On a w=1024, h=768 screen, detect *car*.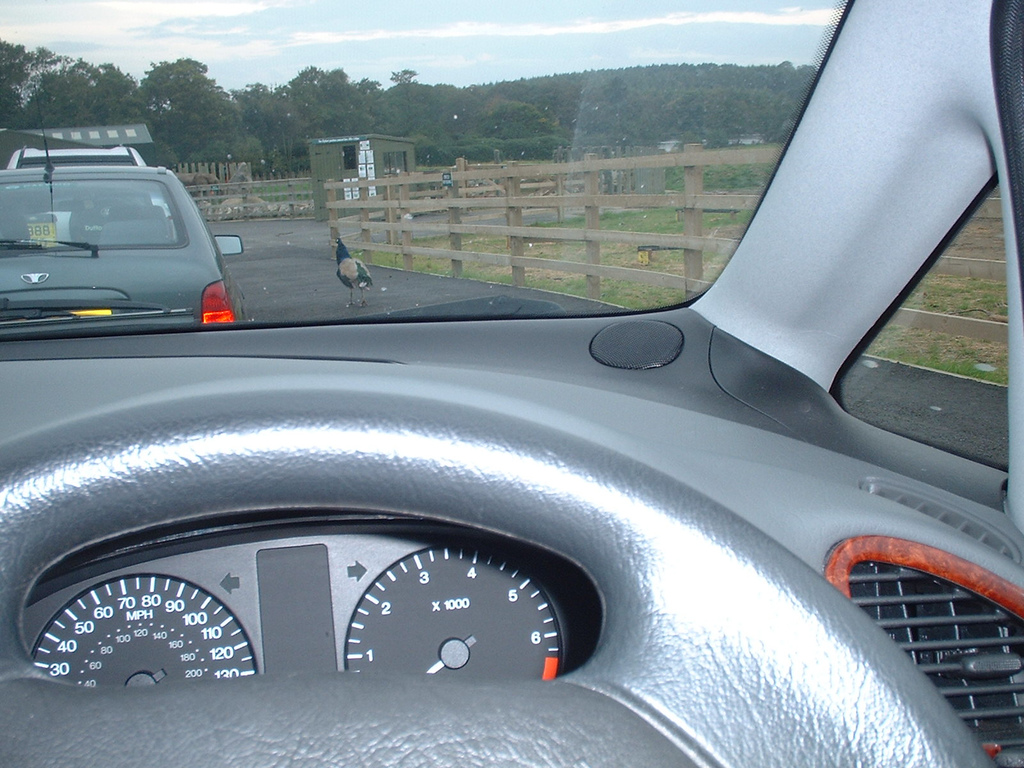
rect(1, 93, 244, 322).
